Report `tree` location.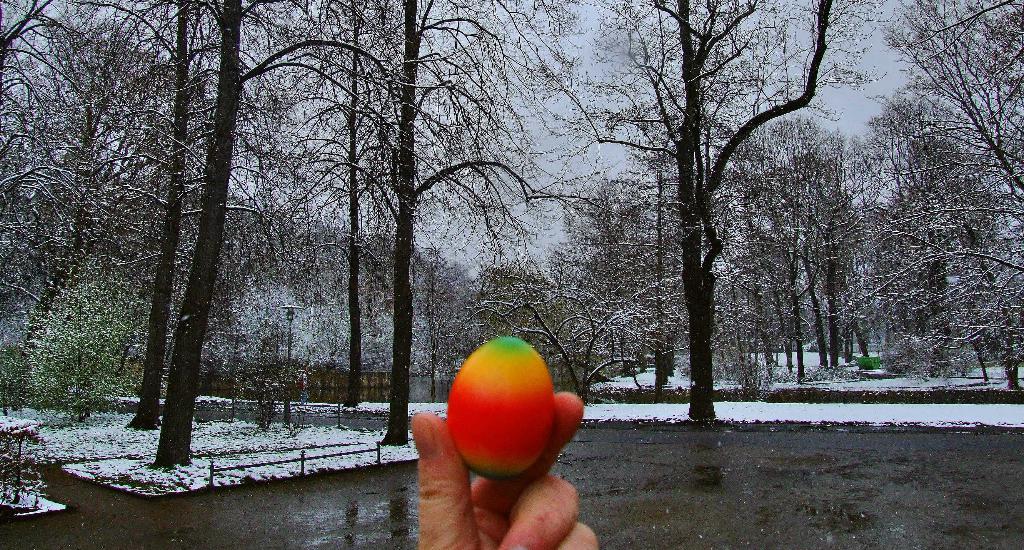
Report: region(0, 0, 397, 473).
